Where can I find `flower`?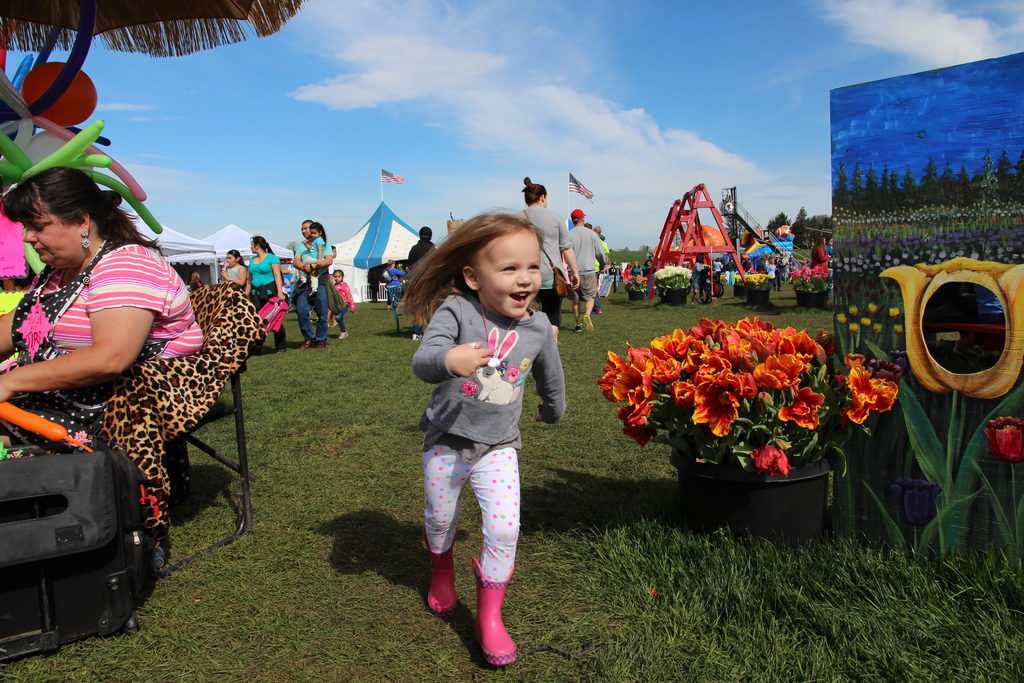
You can find it at left=975, top=415, right=1023, bottom=471.
